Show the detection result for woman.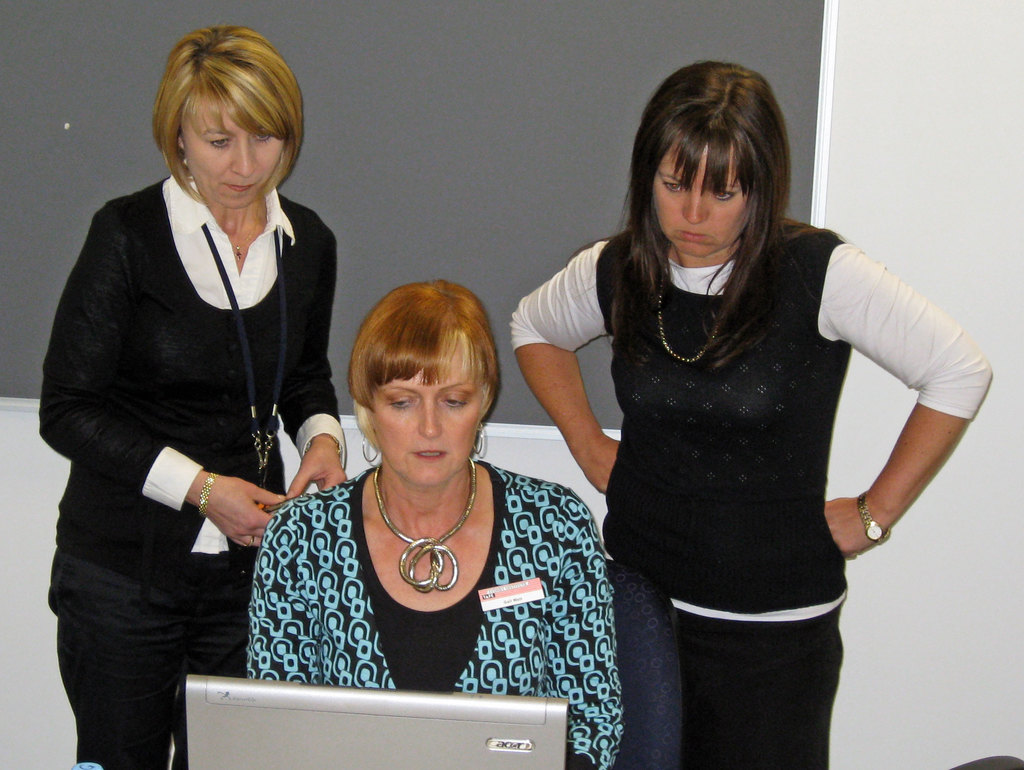
<region>36, 26, 349, 769</region>.
